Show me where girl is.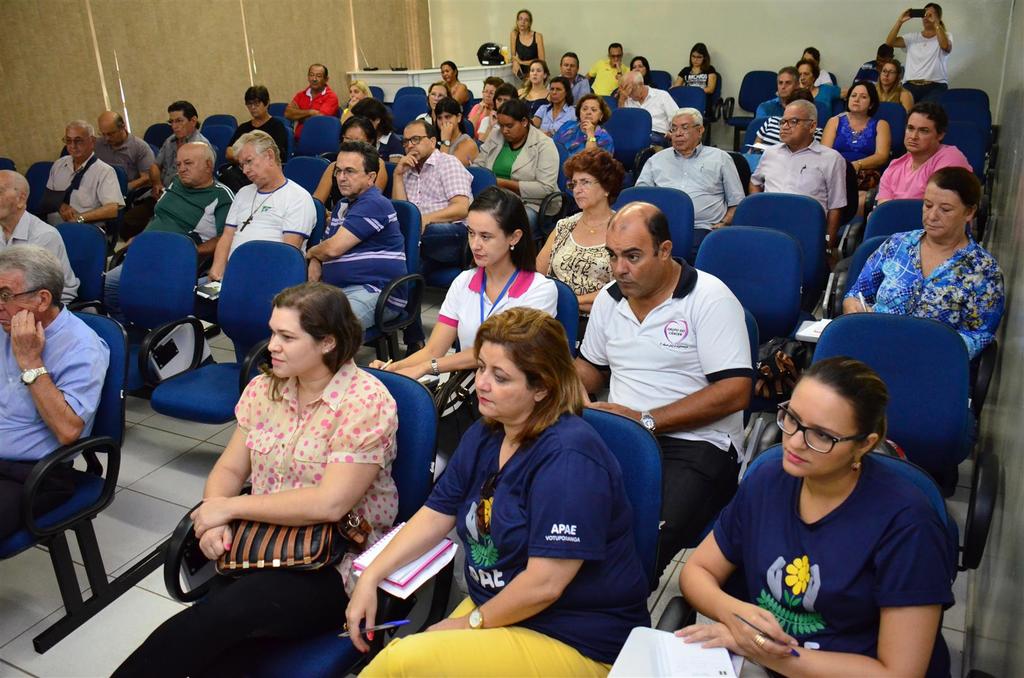
girl is at 432, 100, 479, 174.
